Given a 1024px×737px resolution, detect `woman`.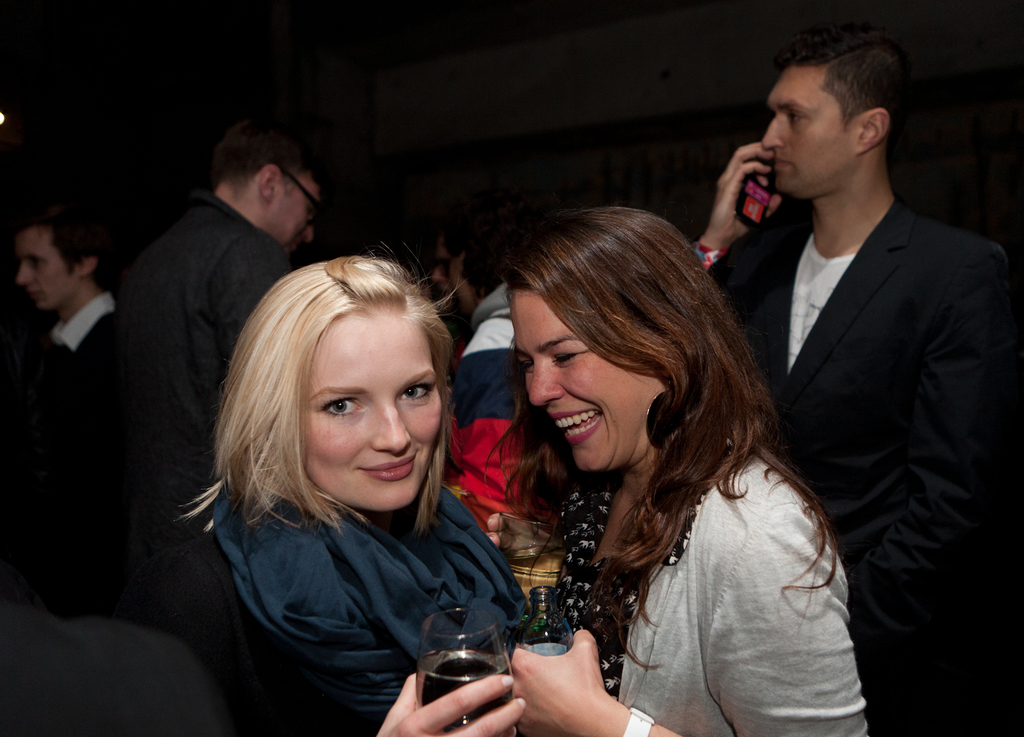
box=[135, 237, 532, 736].
